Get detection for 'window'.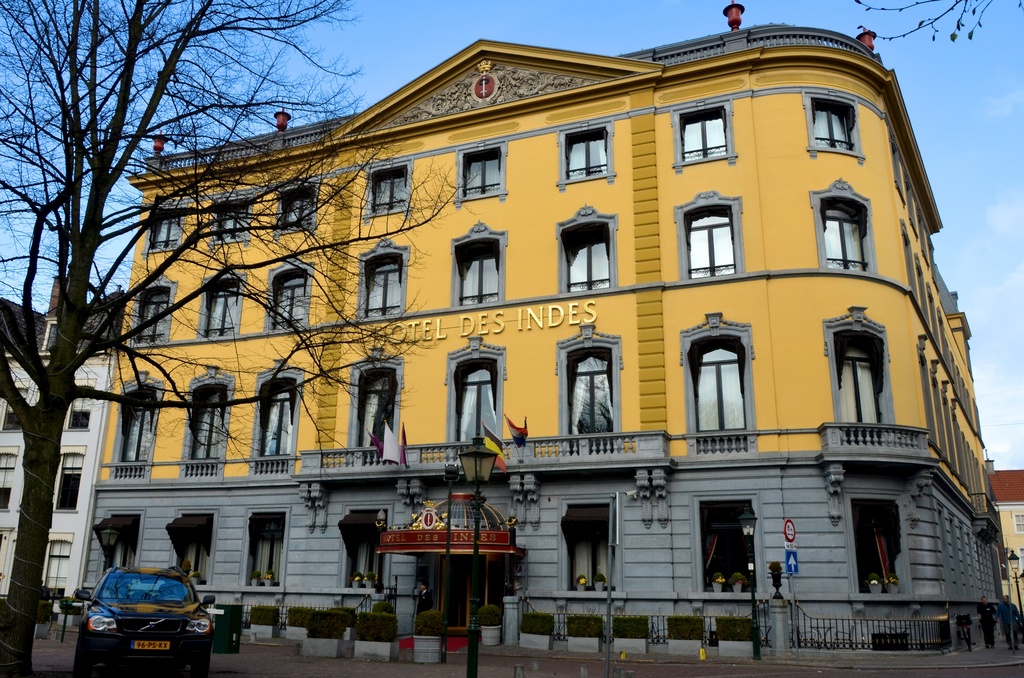
Detection: BBox(1, 382, 31, 433).
